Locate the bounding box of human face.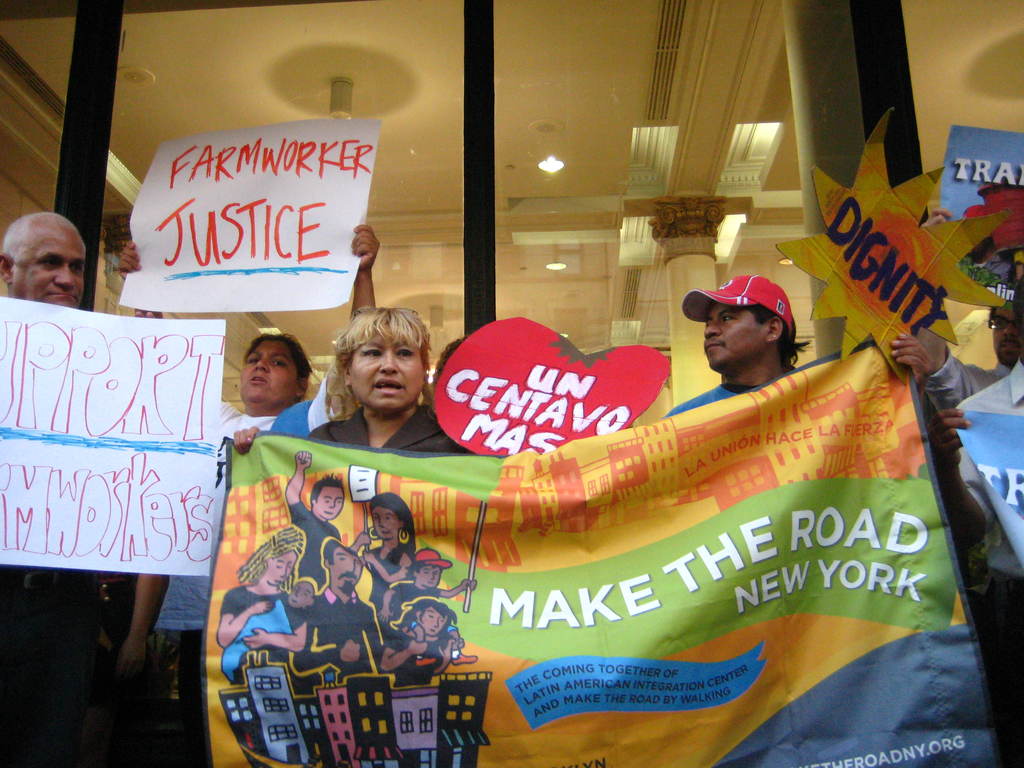
Bounding box: 328,546,365,595.
